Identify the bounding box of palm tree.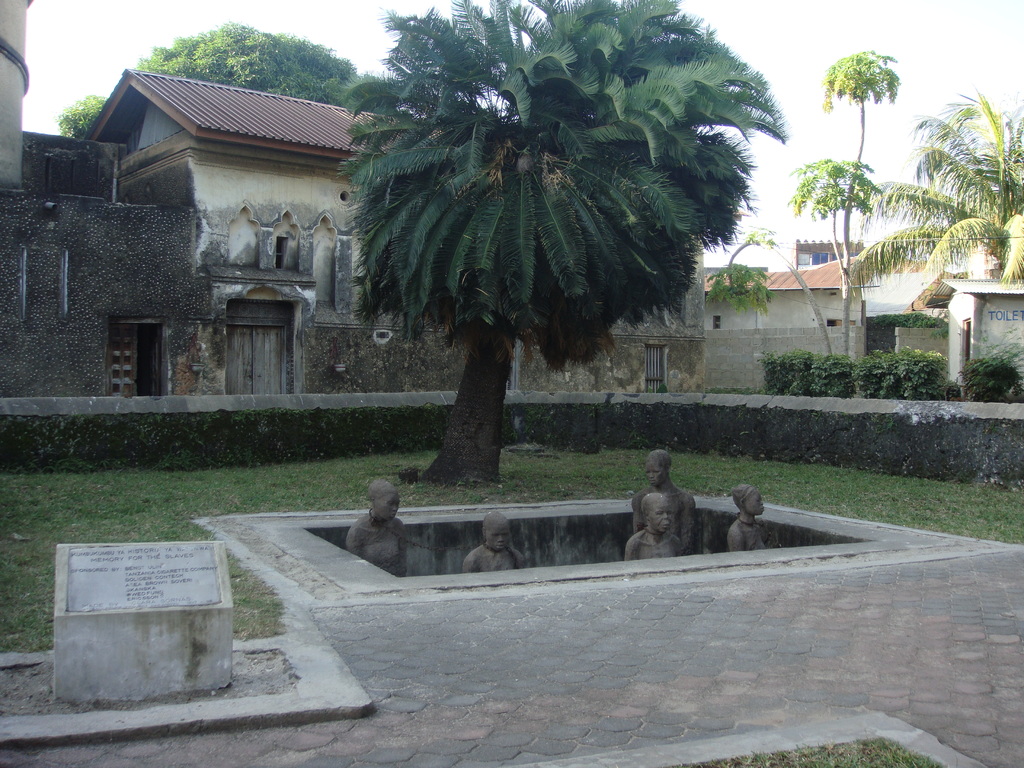
detection(782, 156, 864, 294).
